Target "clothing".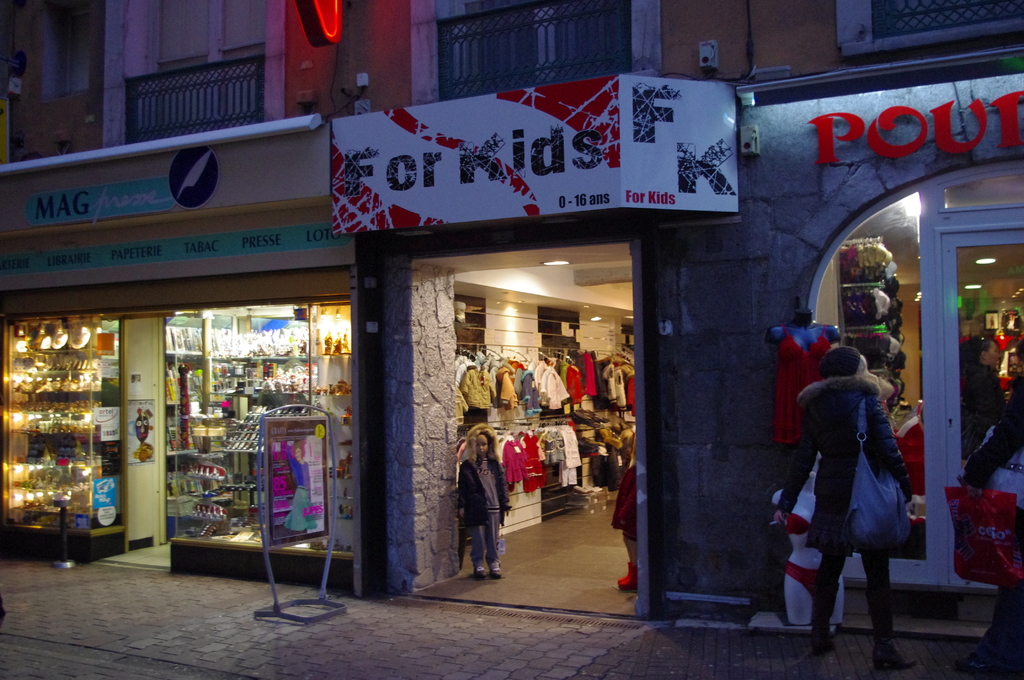
Target region: (560, 357, 584, 406).
